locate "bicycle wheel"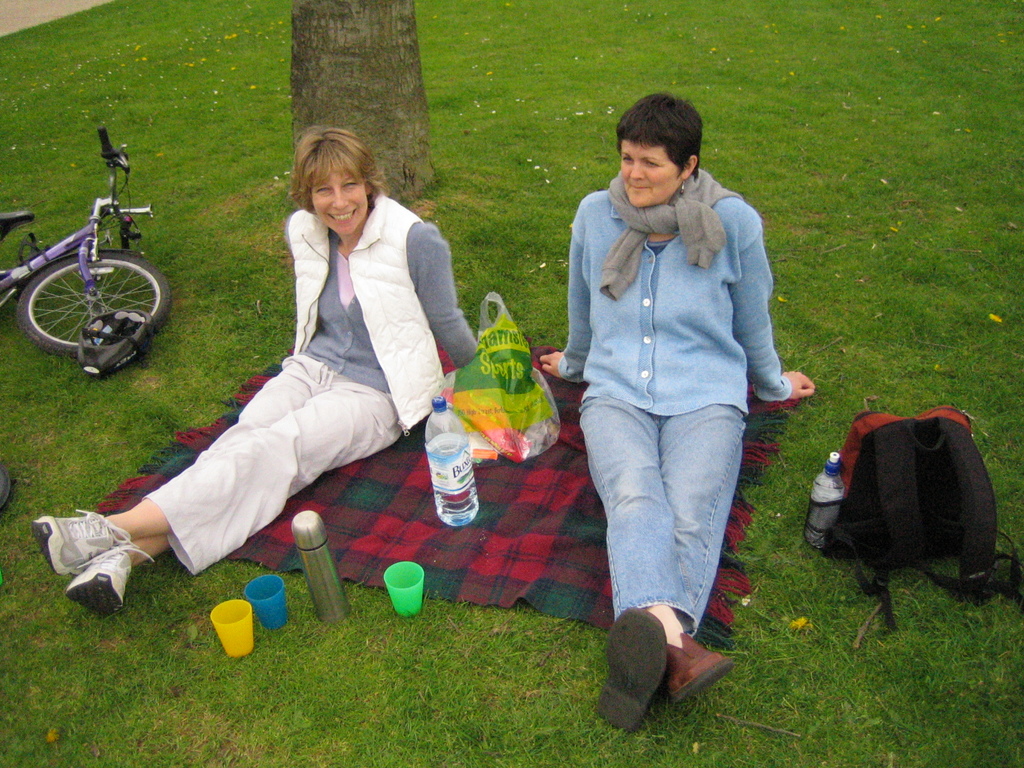
Rect(15, 253, 169, 359)
